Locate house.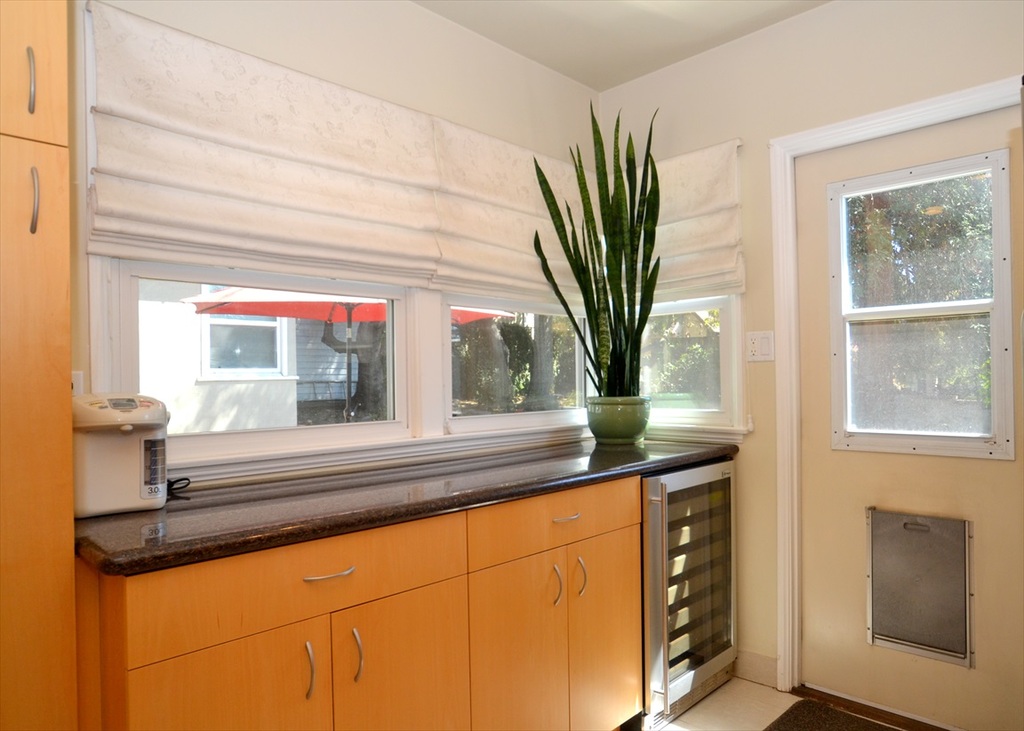
Bounding box: [x1=0, y1=0, x2=1023, y2=730].
